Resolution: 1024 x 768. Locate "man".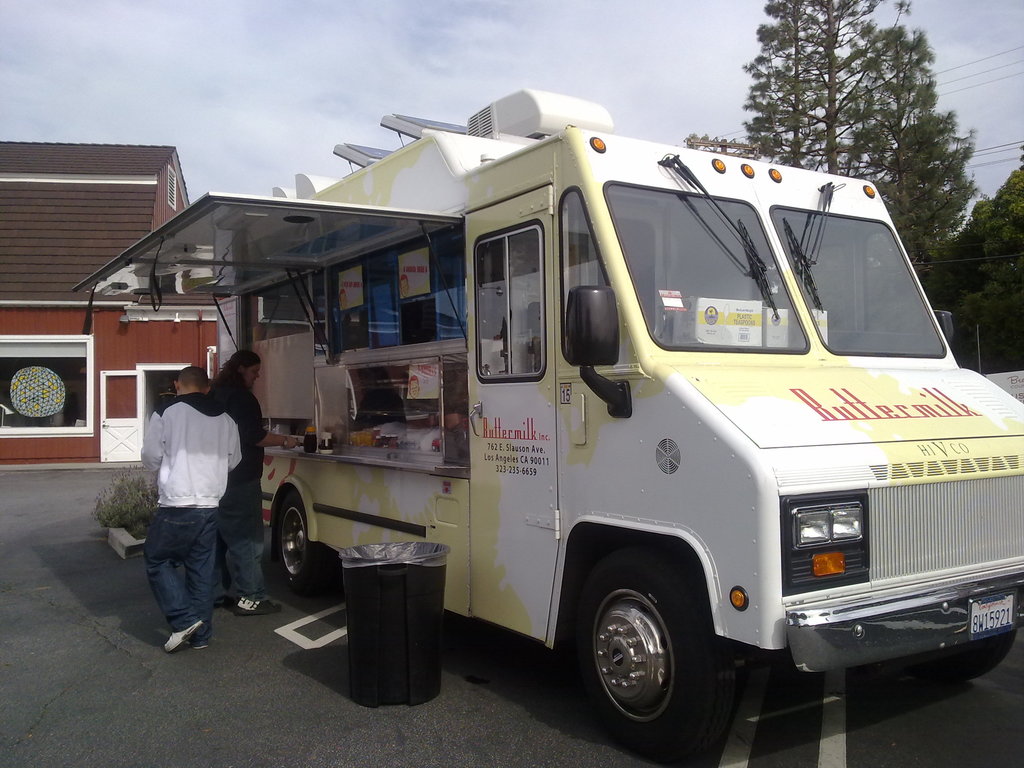
select_region(133, 347, 255, 652).
